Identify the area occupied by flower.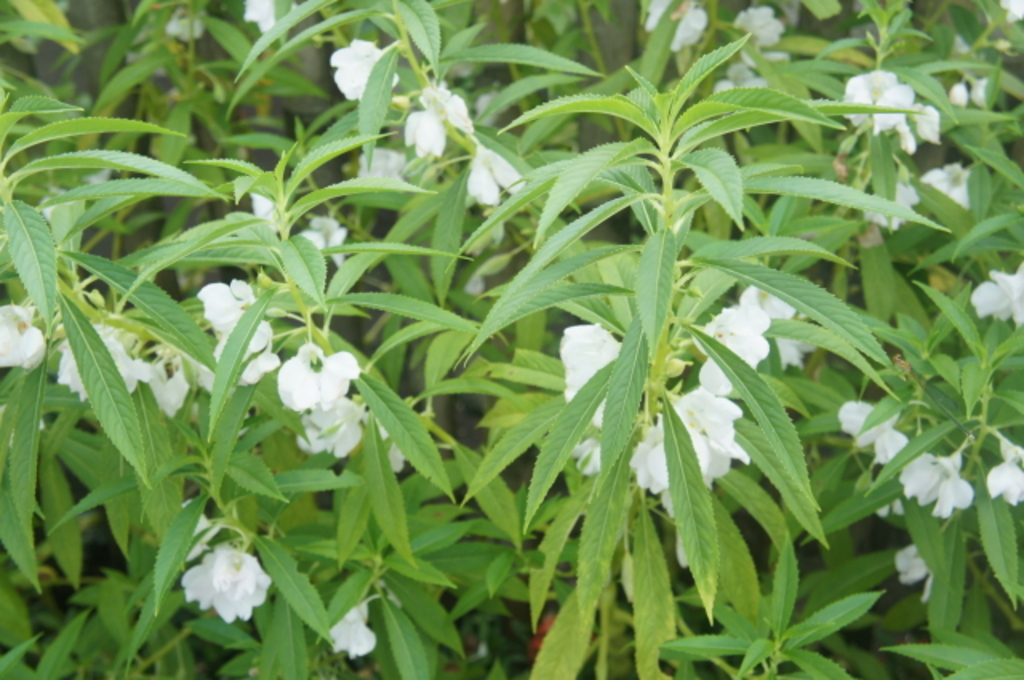
Area: left=147, top=349, right=192, bottom=413.
